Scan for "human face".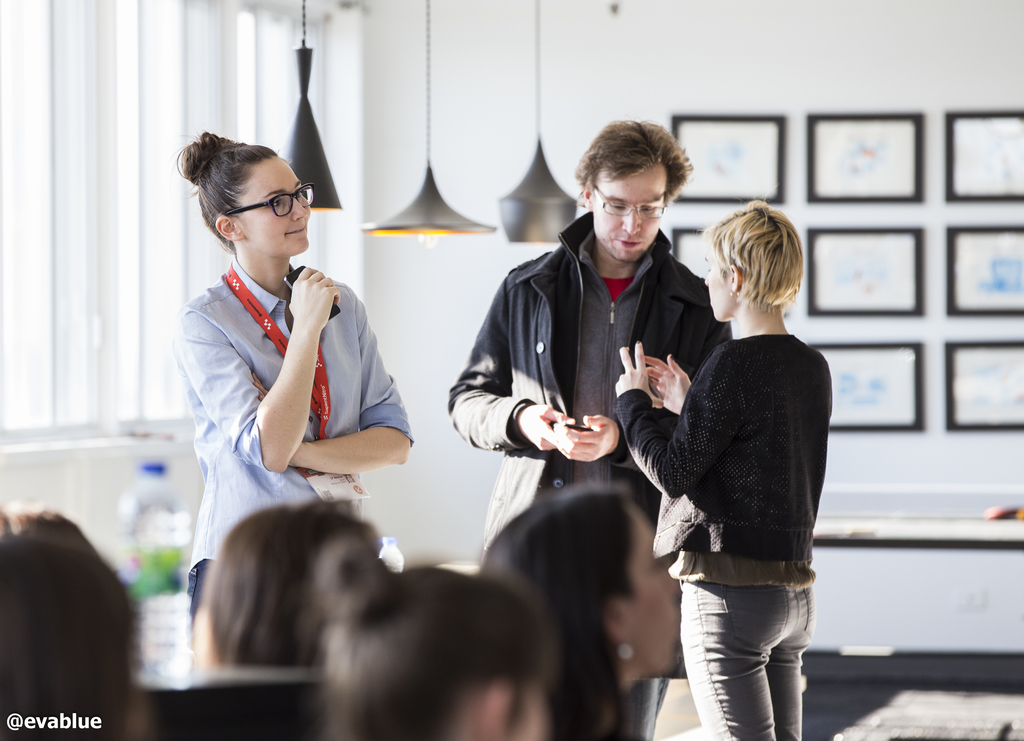
Scan result: 701, 250, 730, 317.
